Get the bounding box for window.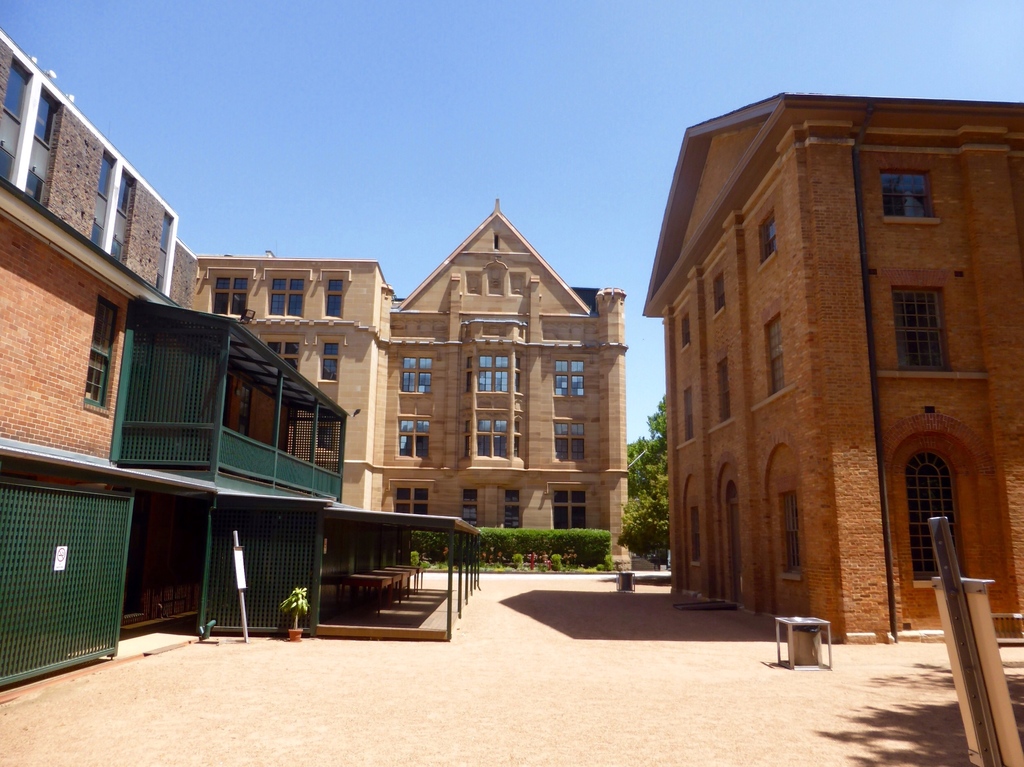
714 355 730 420.
